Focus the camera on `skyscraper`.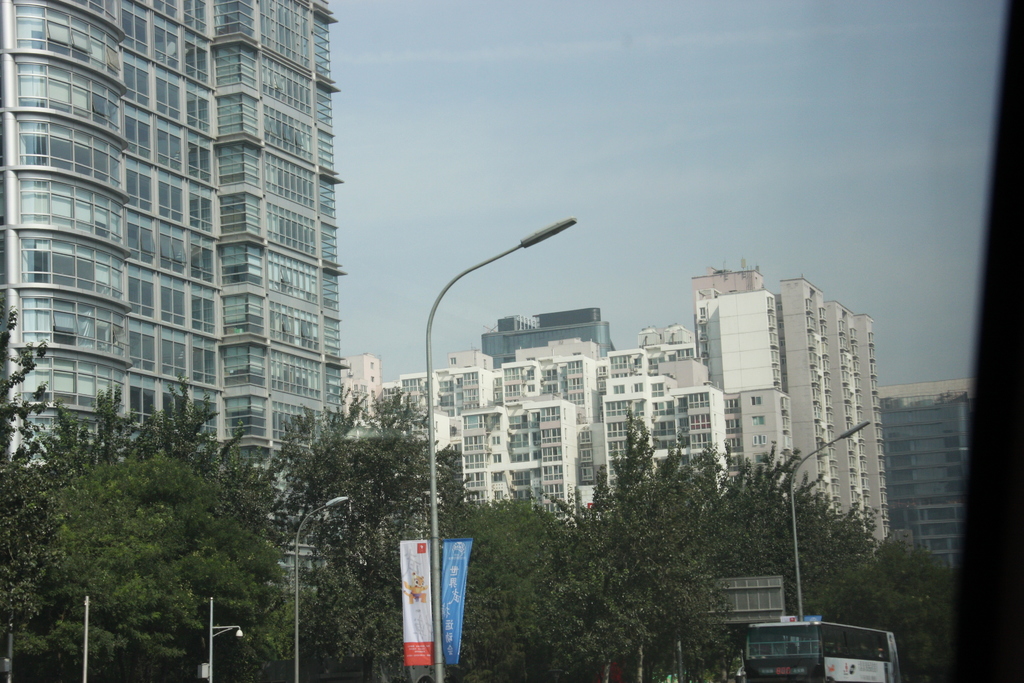
Focus region: bbox=(14, 26, 358, 497).
